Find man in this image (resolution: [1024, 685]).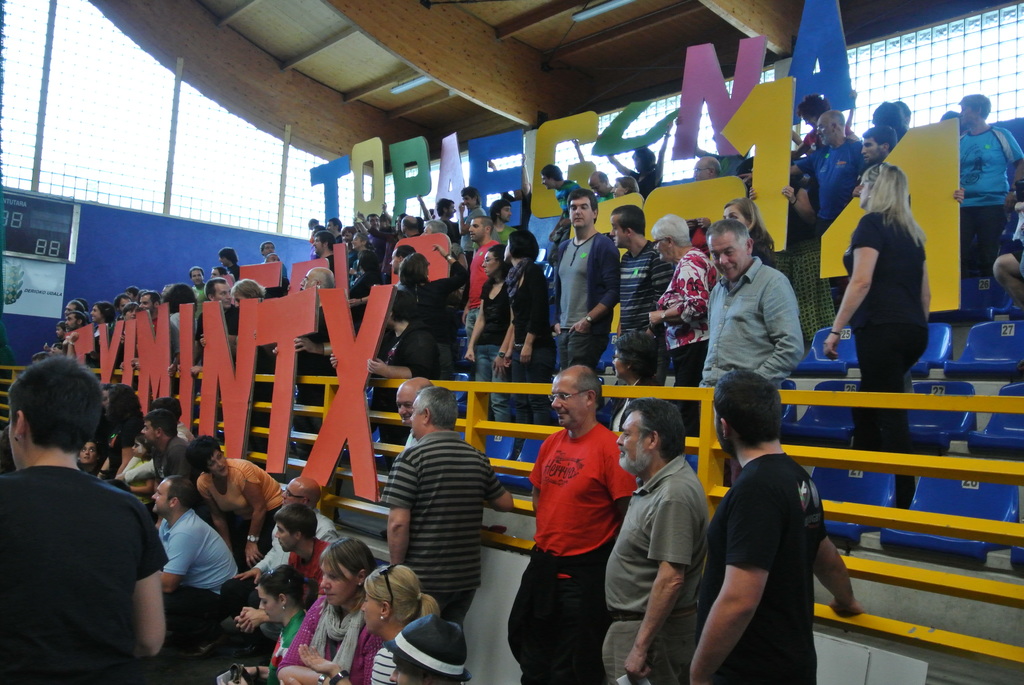
region(855, 123, 896, 191).
